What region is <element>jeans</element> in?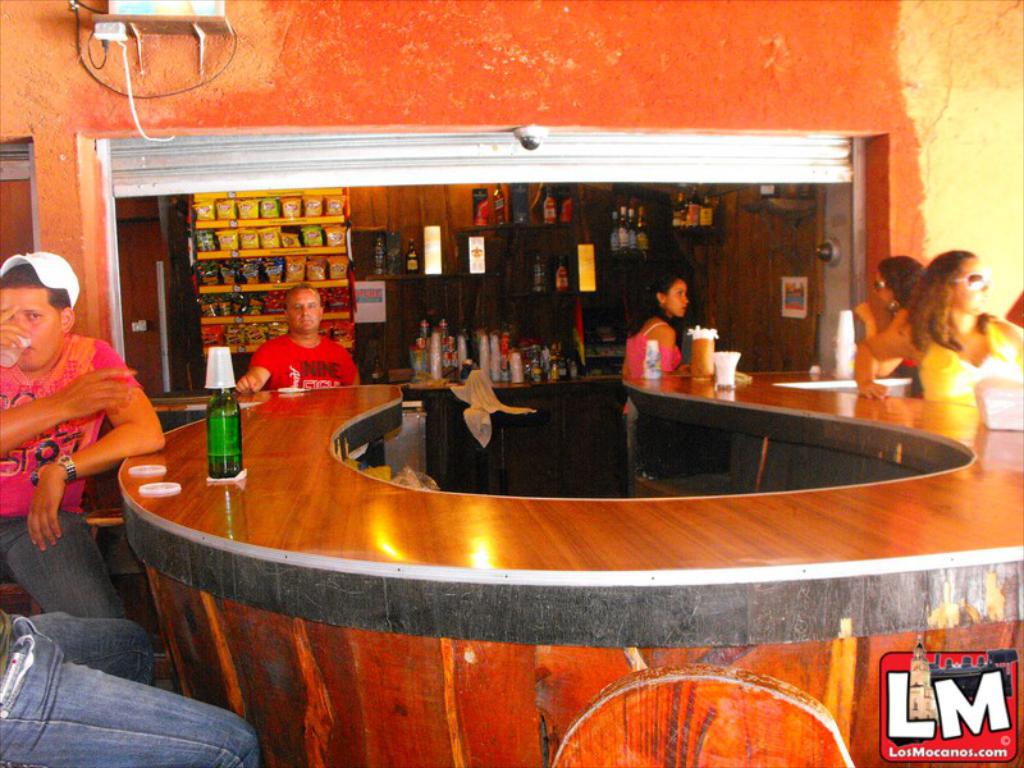
box=[0, 611, 264, 767].
